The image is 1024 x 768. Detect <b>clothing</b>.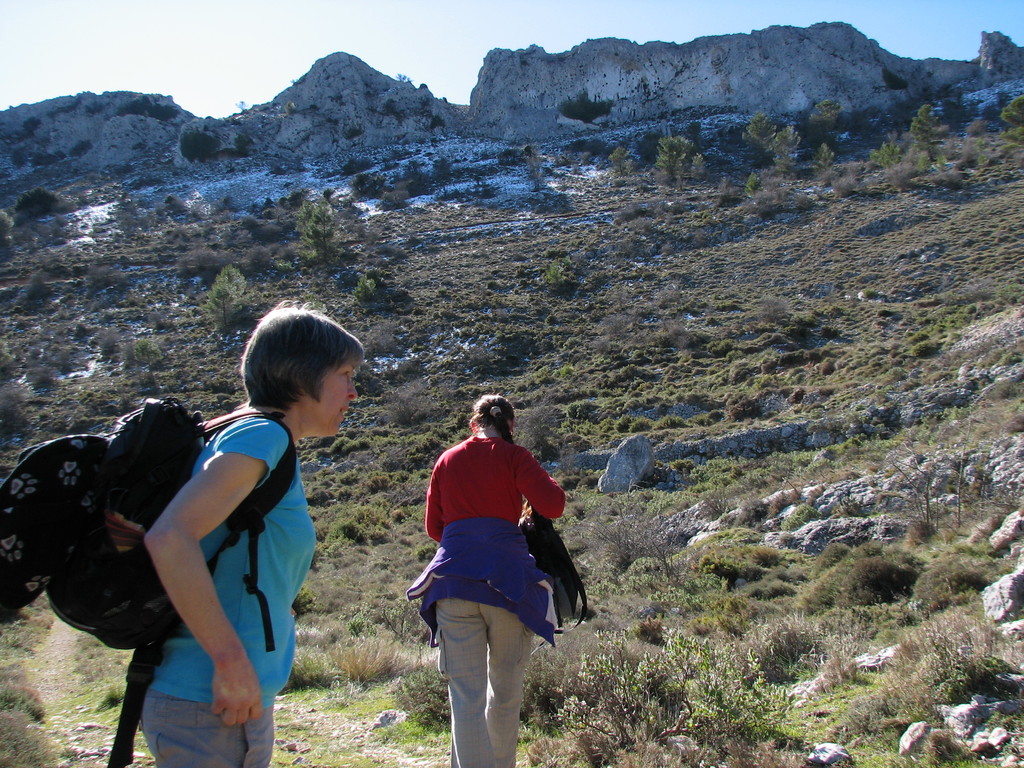
Detection: x1=152 y1=419 x2=323 y2=700.
